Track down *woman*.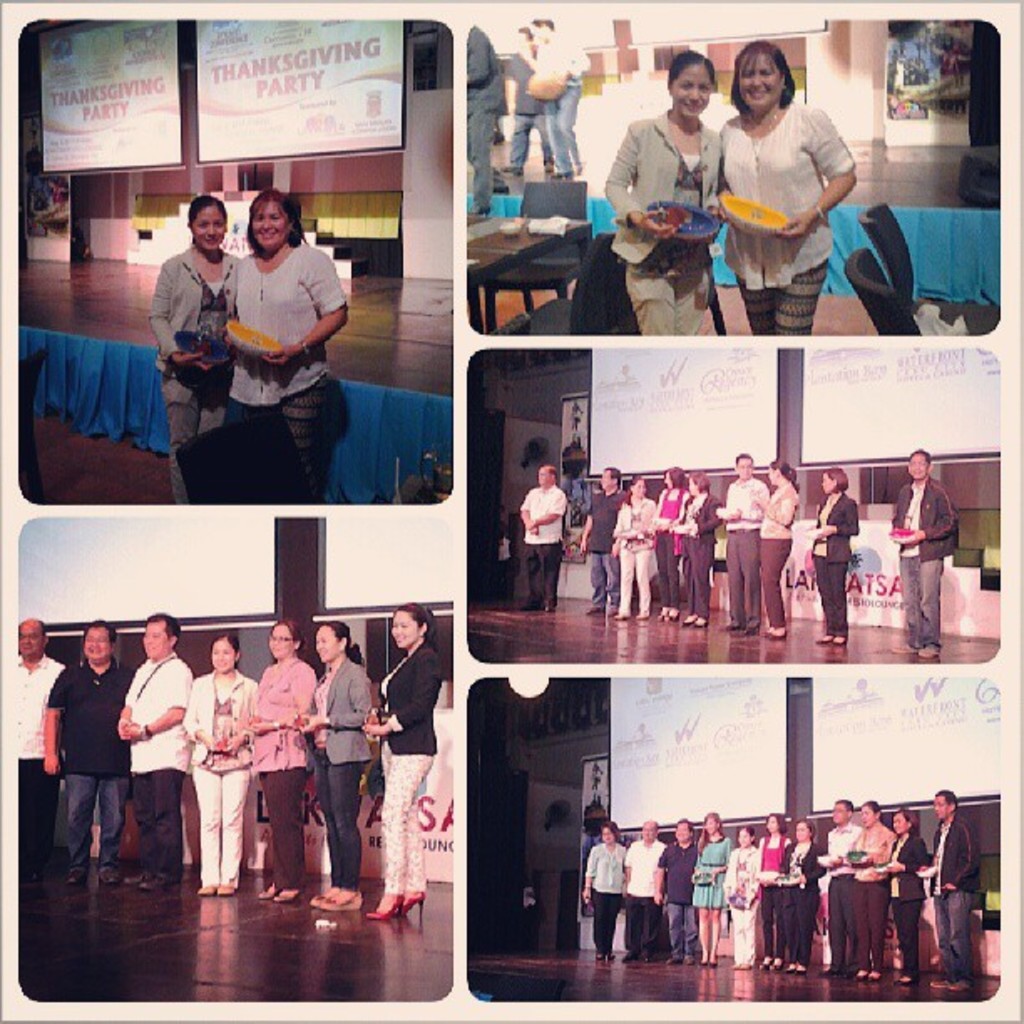
Tracked to 669/472/723/626.
